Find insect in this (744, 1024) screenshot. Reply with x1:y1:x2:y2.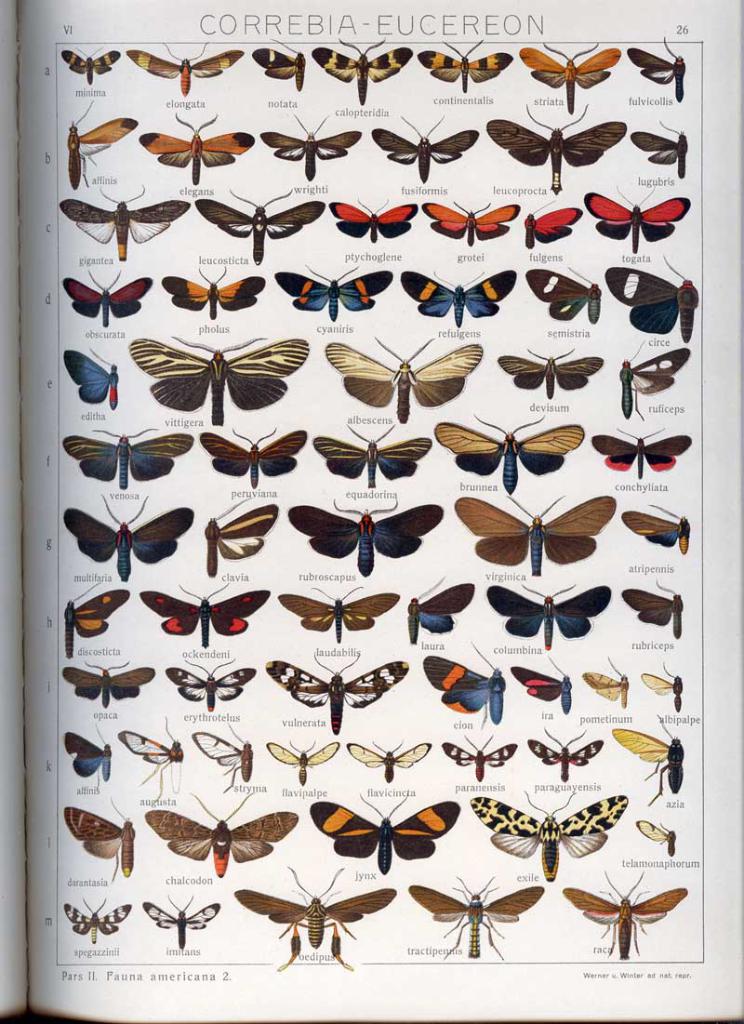
138:581:269:647.
